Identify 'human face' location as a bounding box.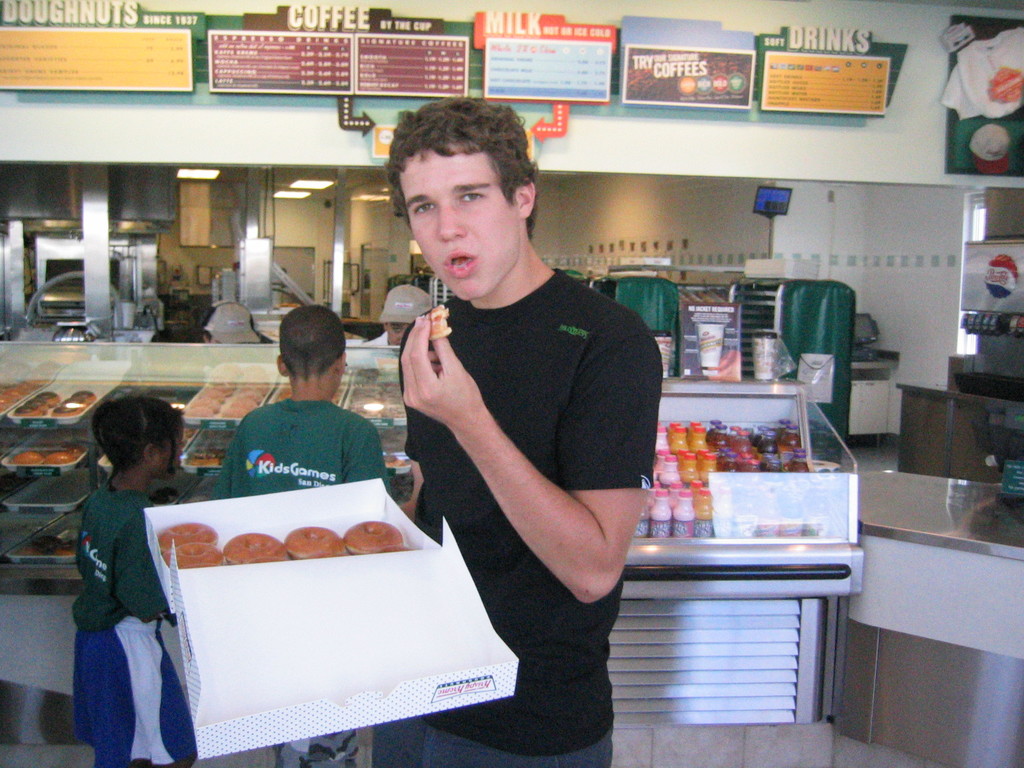
(left=397, top=147, right=522, bottom=301).
